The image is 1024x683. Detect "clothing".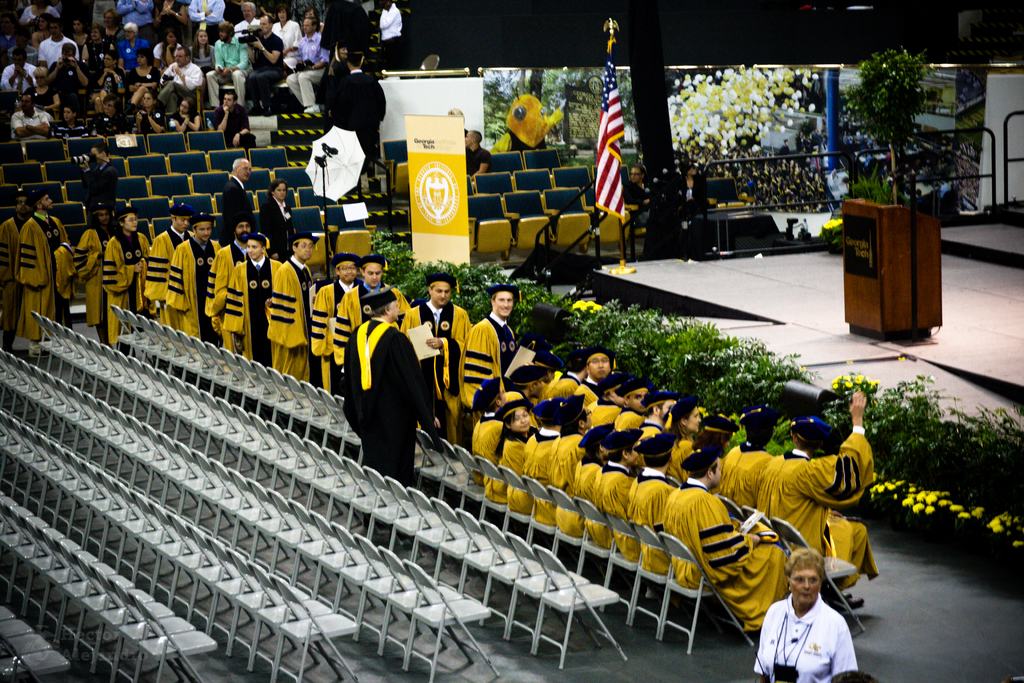
Detection: <box>627,185,662,254</box>.
